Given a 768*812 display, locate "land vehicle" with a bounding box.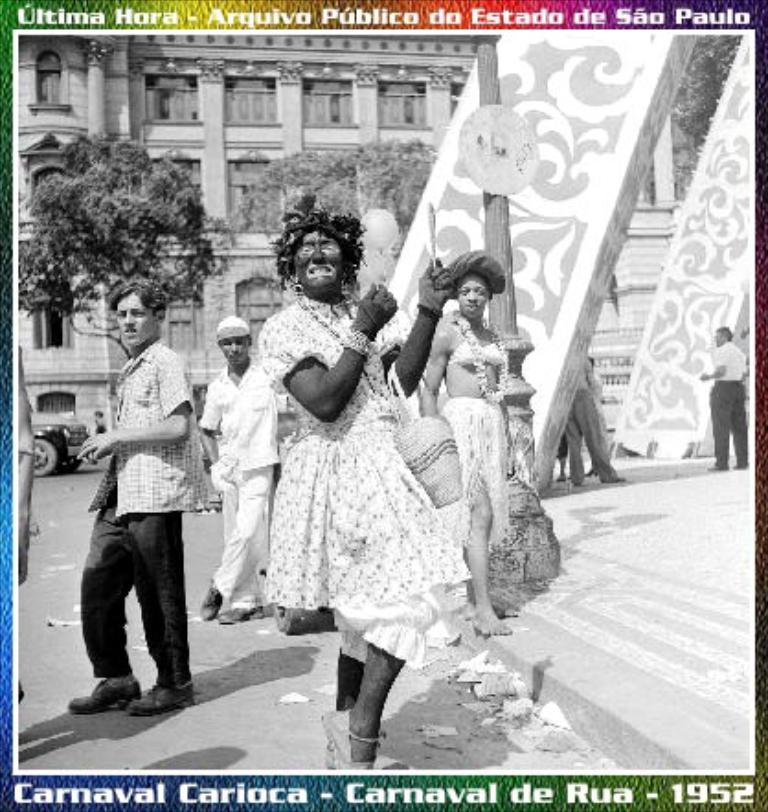
Located: 28/421/85/474.
